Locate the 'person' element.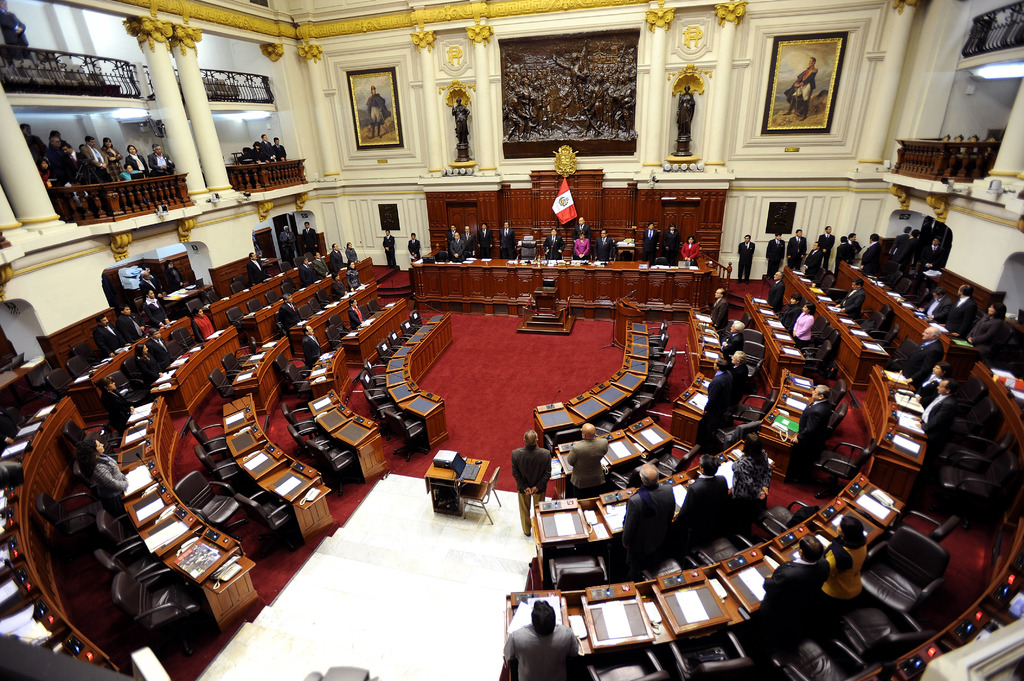
Element bbox: region(137, 268, 164, 300).
